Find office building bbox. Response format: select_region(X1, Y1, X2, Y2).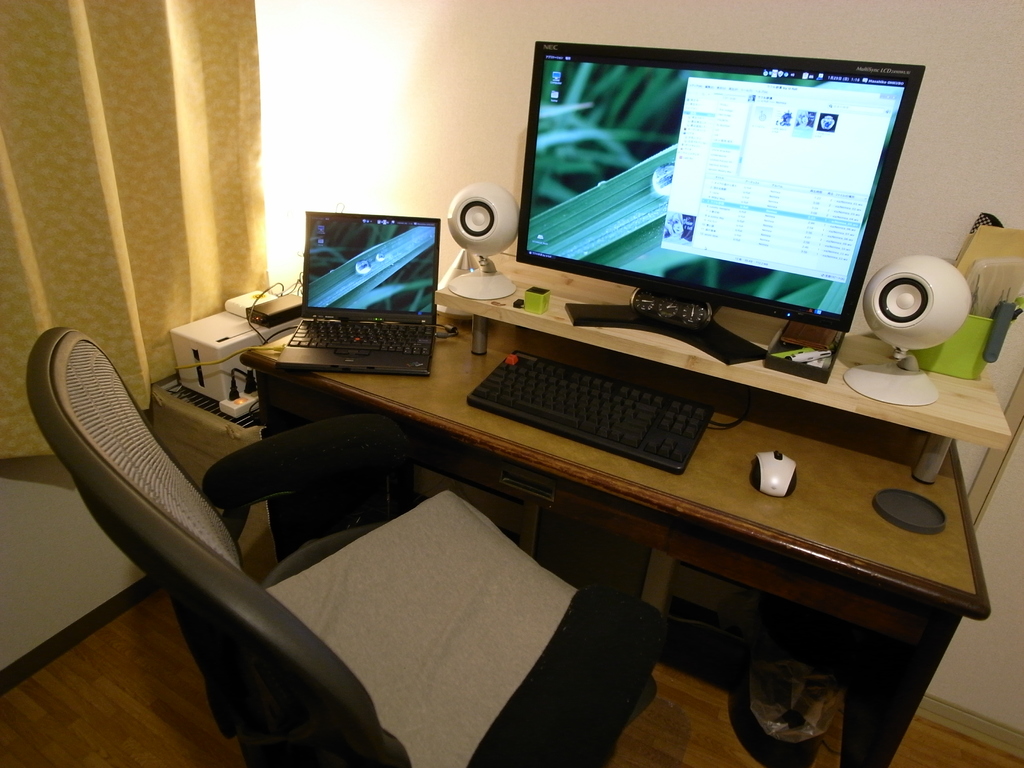
select_region(2, 0, 1023, 767).
